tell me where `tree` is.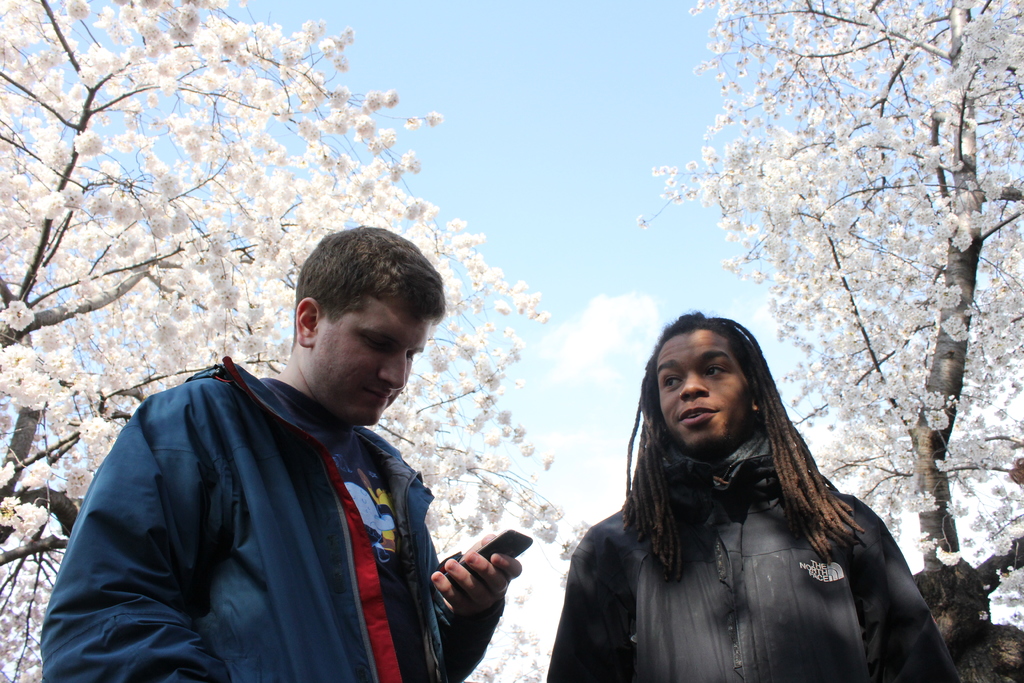
`tree` is at [left=630, top=0, right=1023, bottom=682].
